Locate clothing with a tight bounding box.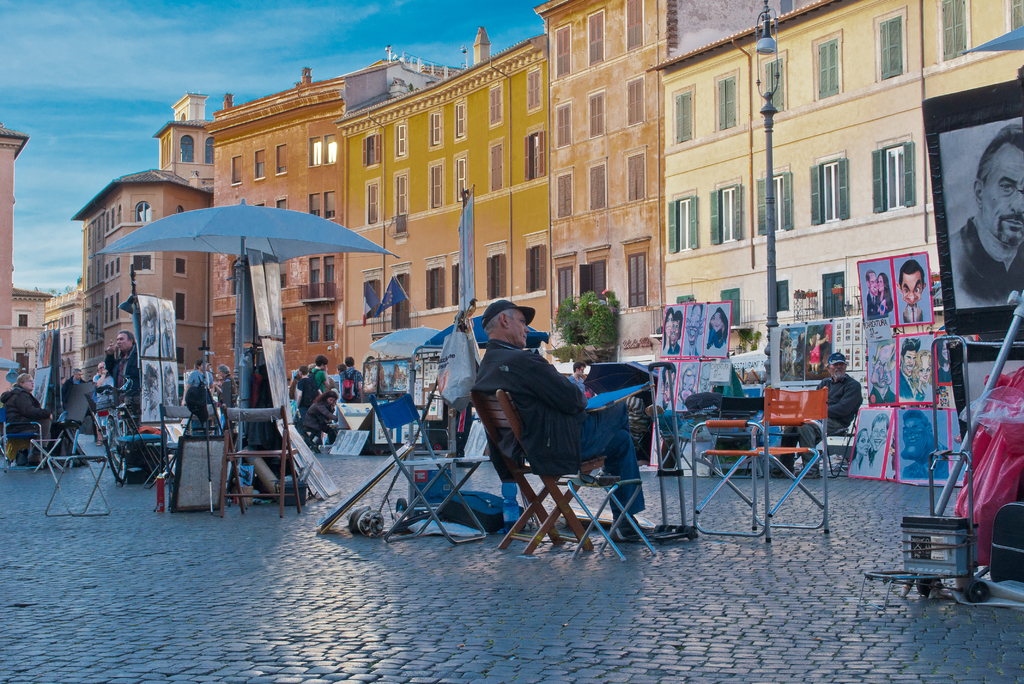
bbox=(948, 216, 1023, 304).
